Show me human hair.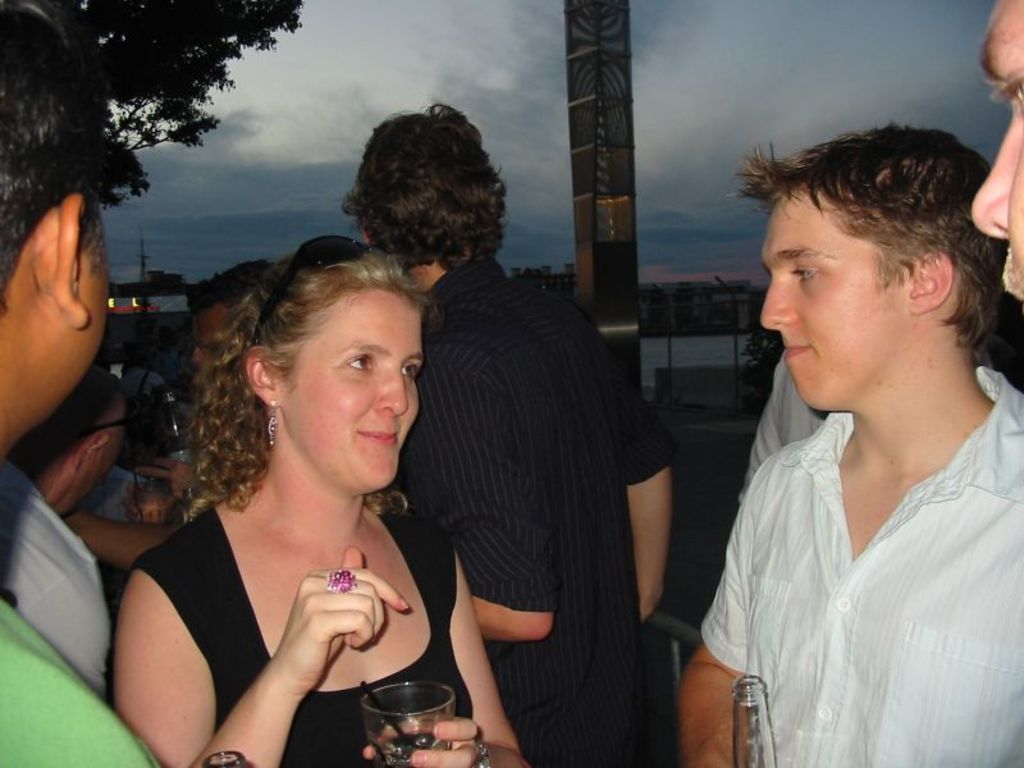
human hair is here: region(0, 40, 108, 319).
